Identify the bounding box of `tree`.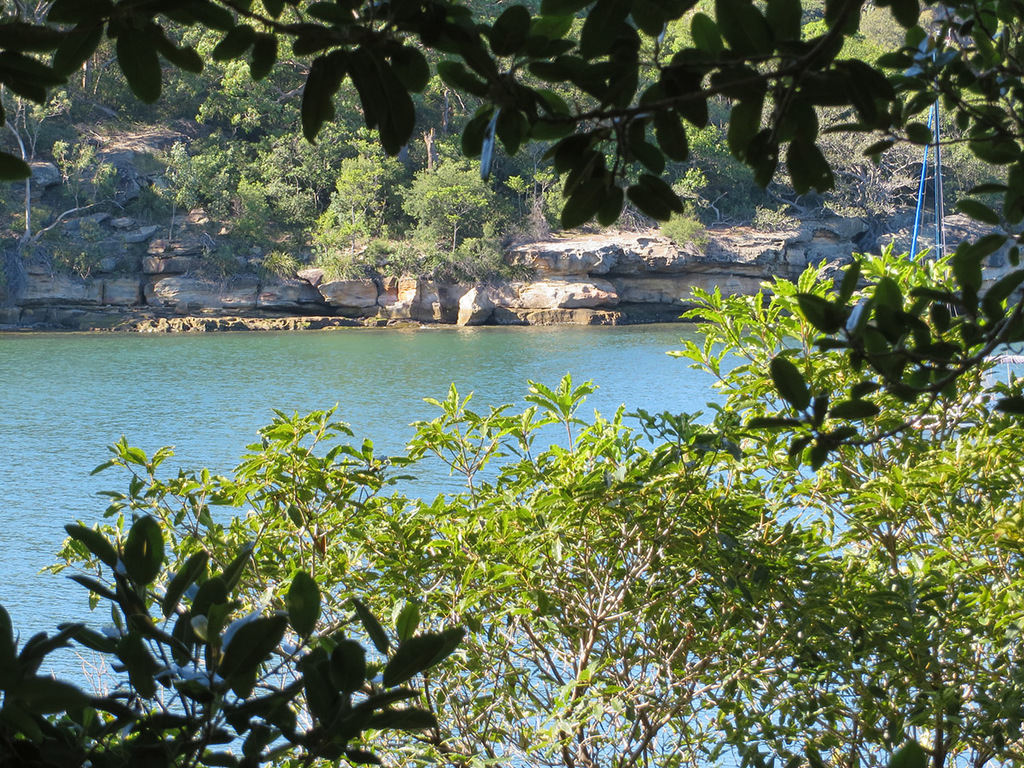
<bbox>195, 58, 257, 138</bbox>.
